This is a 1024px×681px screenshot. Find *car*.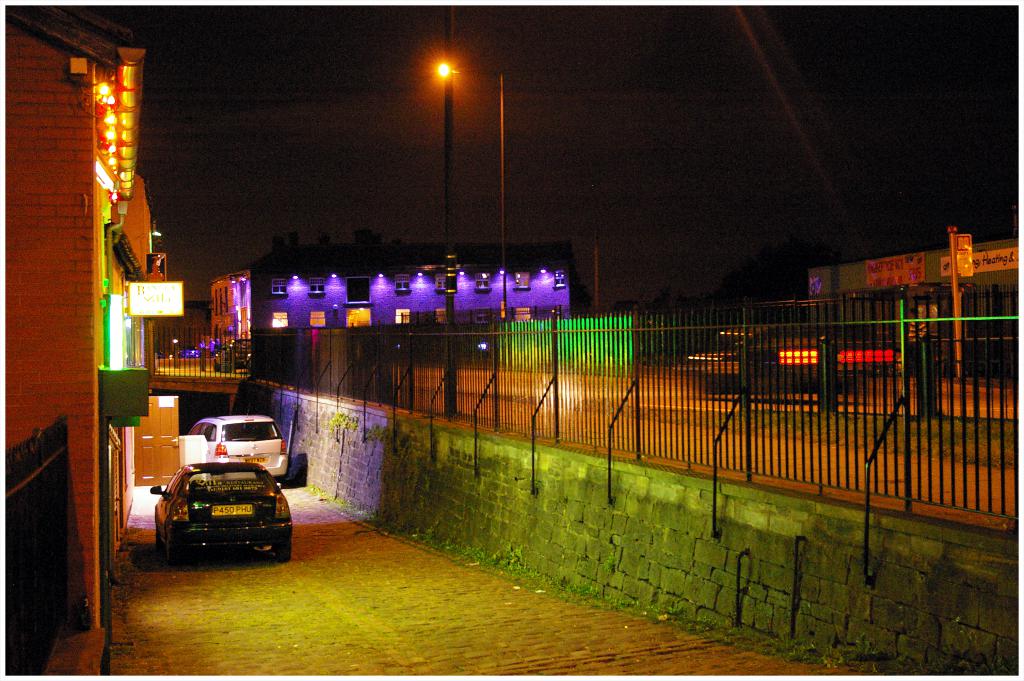
Bounding box: {"x1": 155, "y1": 351, "x2": 163, "y2": 361}.
